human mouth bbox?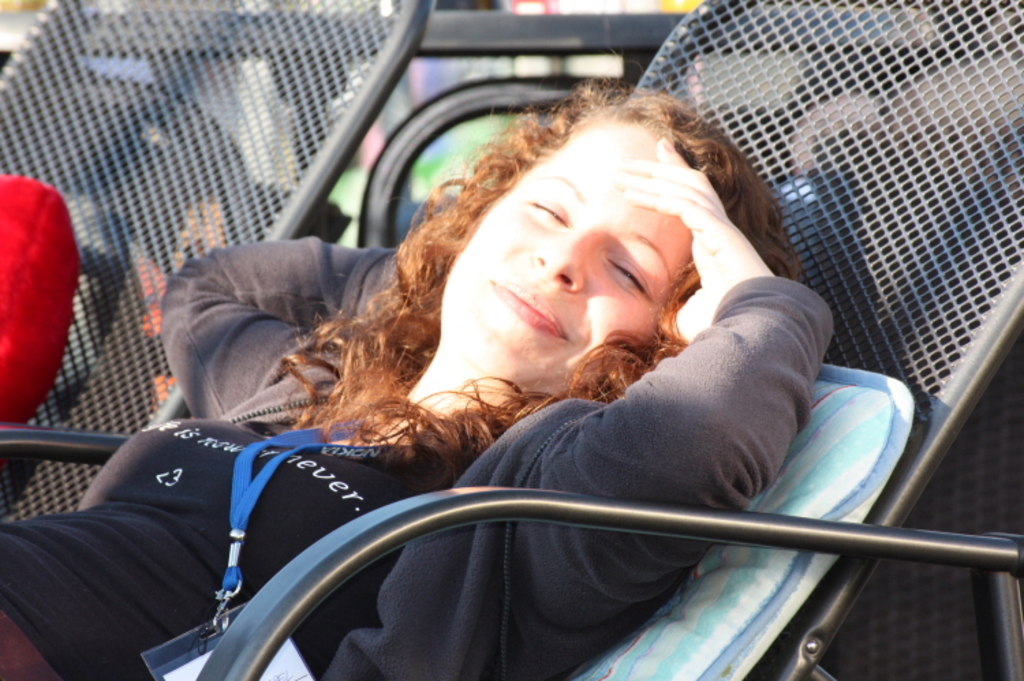
Rect(472, 276, 563, 351)
